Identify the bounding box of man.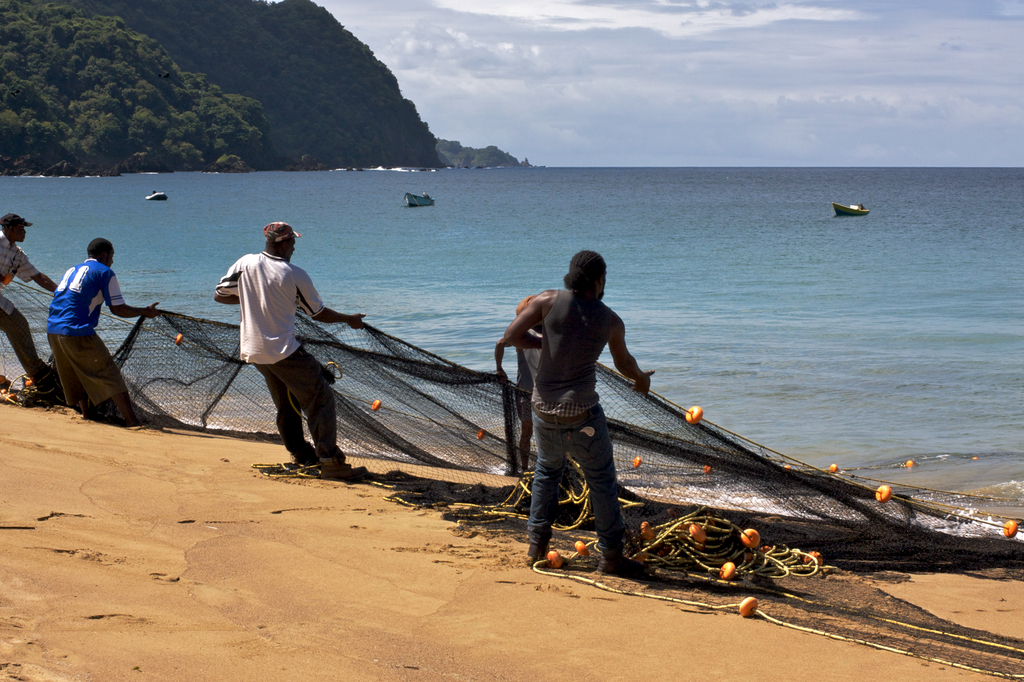
pyautogui.locateOnScreen(490, 250, 661, 571).
